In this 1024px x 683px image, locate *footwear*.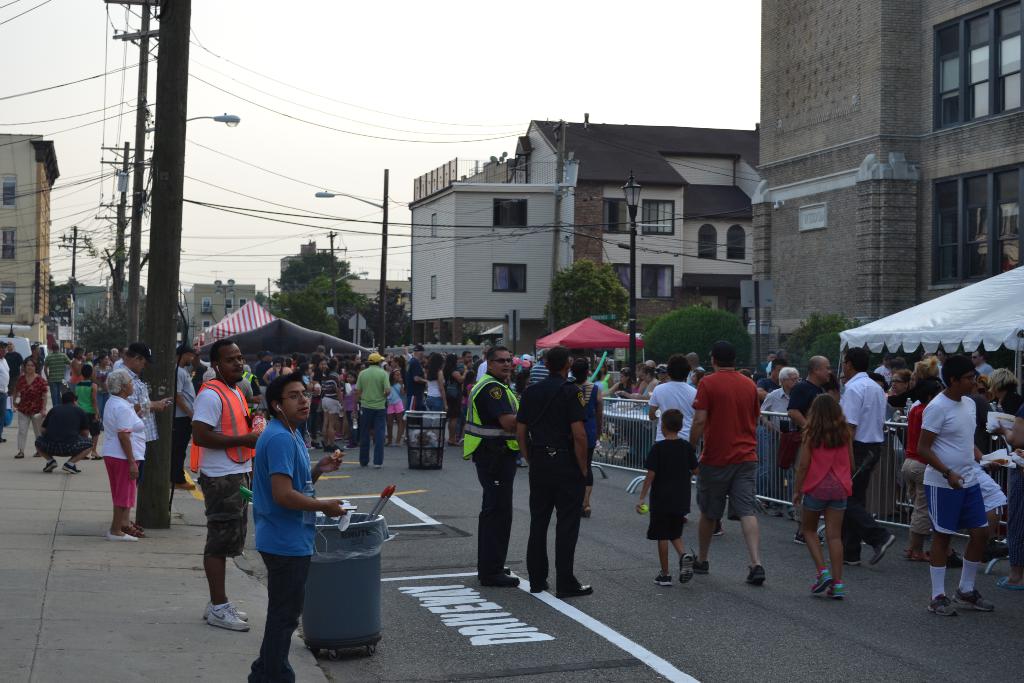
Bounding box: 712, 519, 722, 536.
